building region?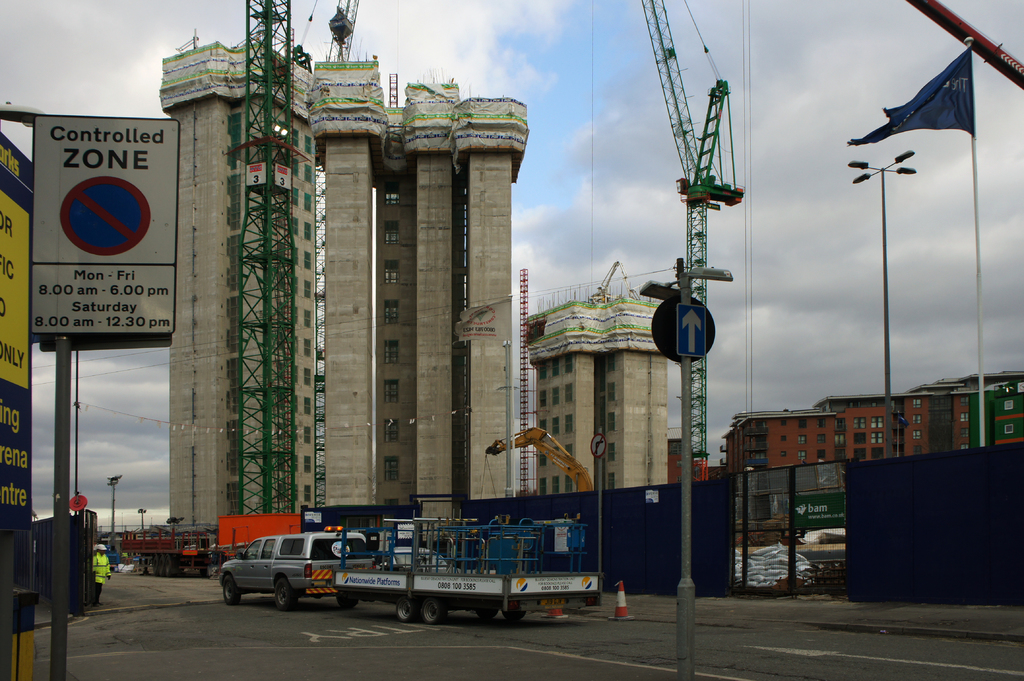
(x1=162, y1=44, x2=531, y2=524)
